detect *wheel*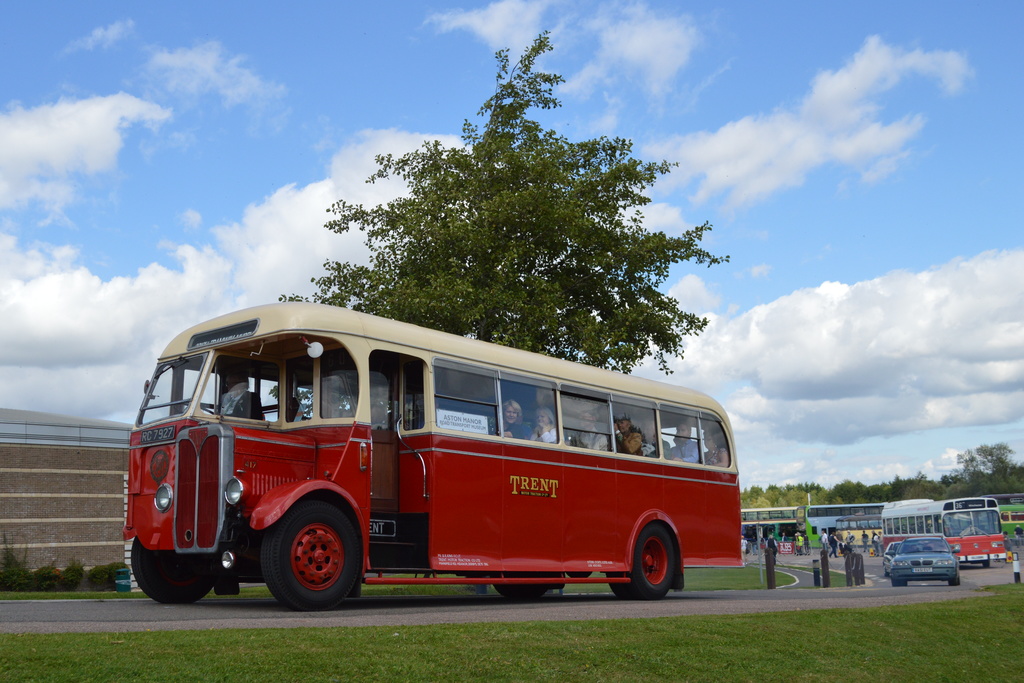
{"left": 185, "top": 401, "right": 219, "bottom": 415}
